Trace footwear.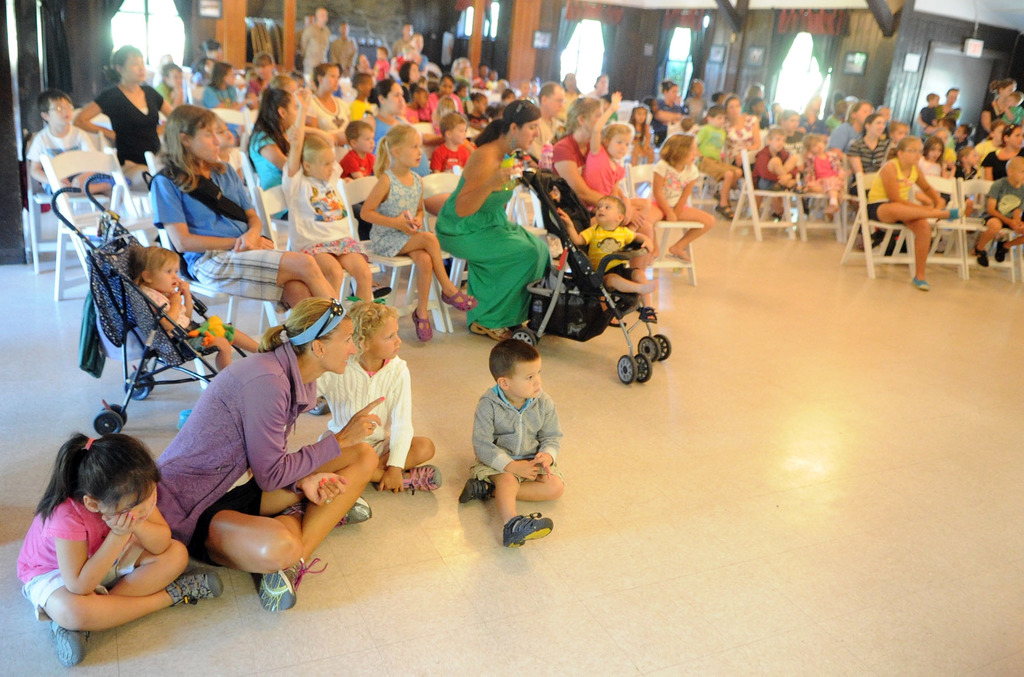
Traced to BBox(456, 472, 494, 505).
